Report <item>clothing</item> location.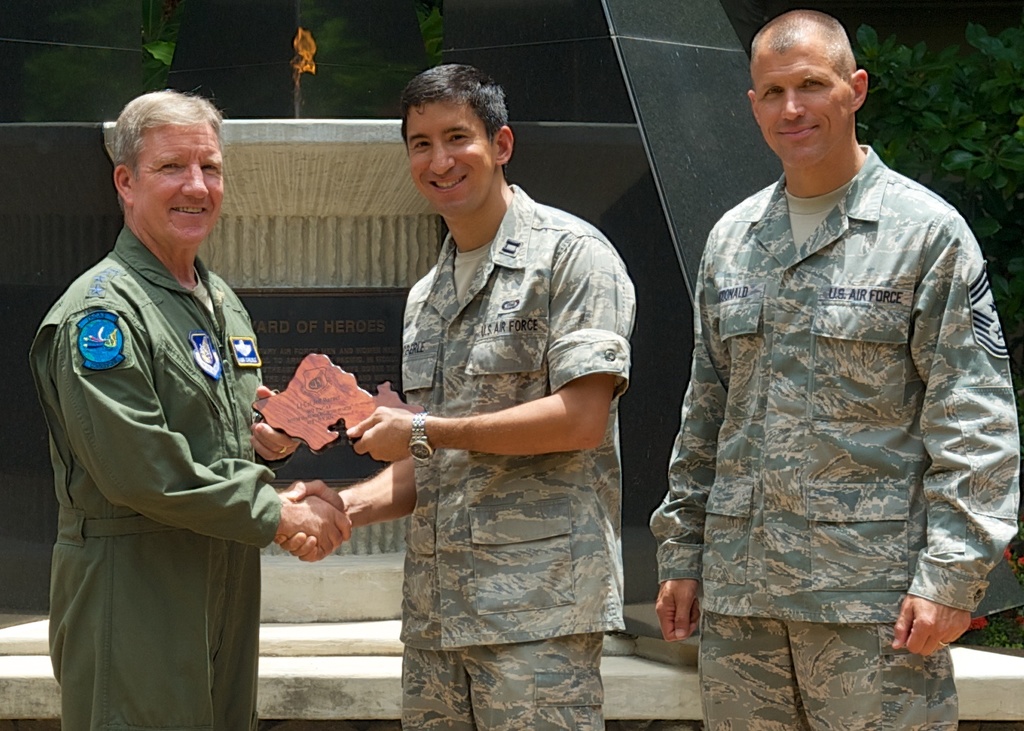
Report: BBox(37, 226, 293, 730).
